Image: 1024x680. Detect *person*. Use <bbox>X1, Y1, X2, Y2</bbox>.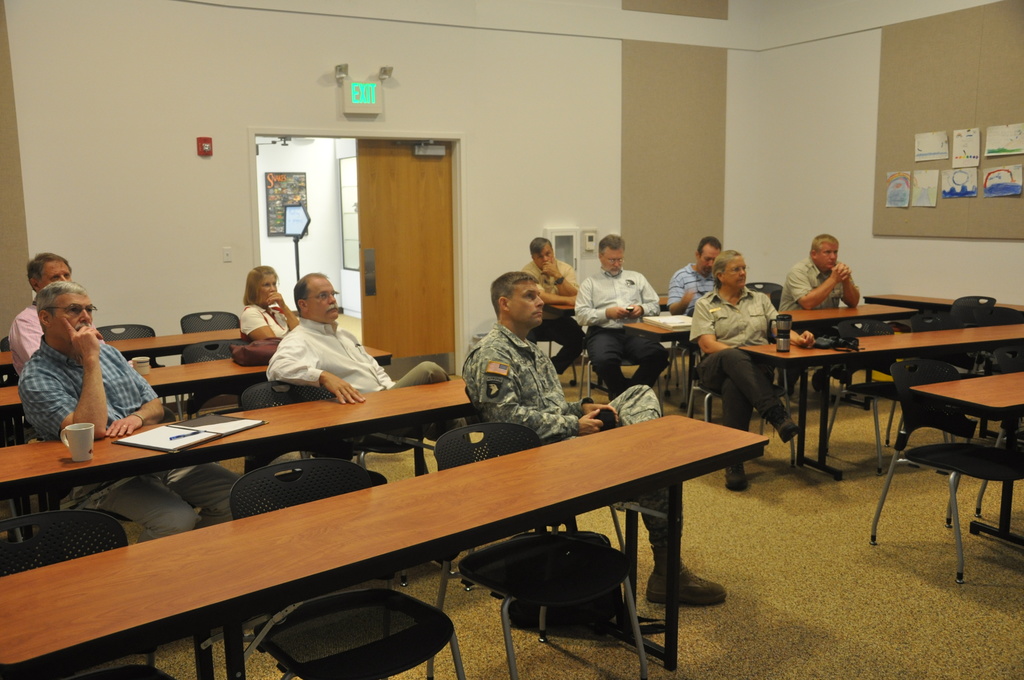
<bbox>784, 230, 863, 409</bbox>.
